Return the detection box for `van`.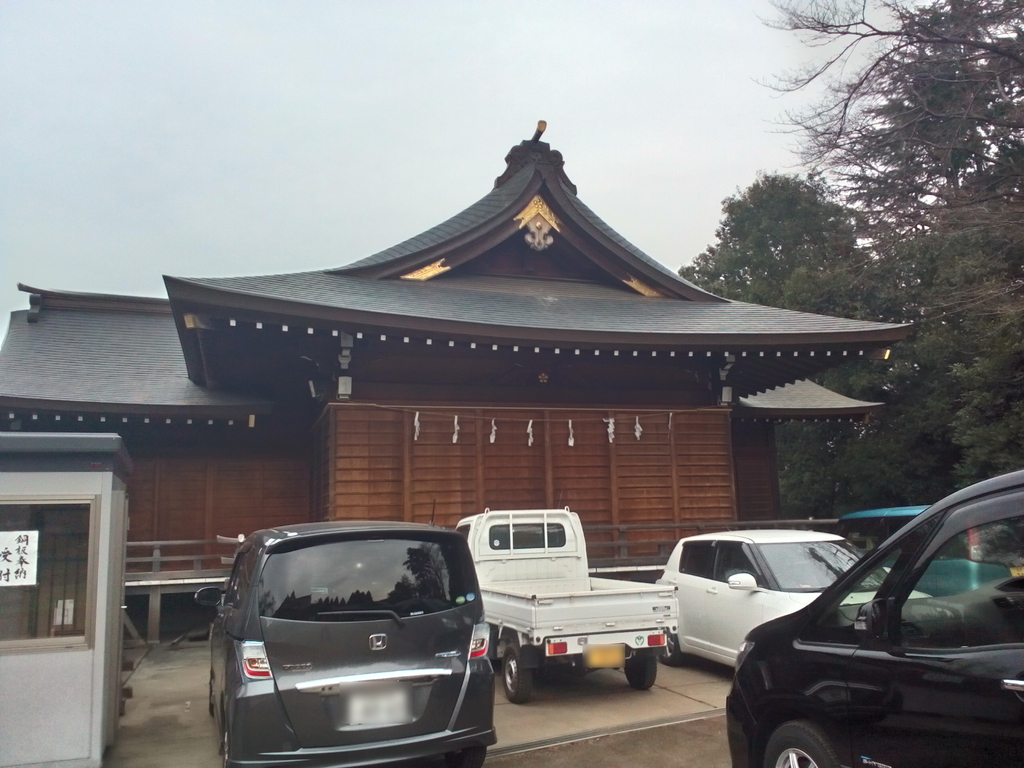
x1=194, y1=518, x2=497, y2=767.
